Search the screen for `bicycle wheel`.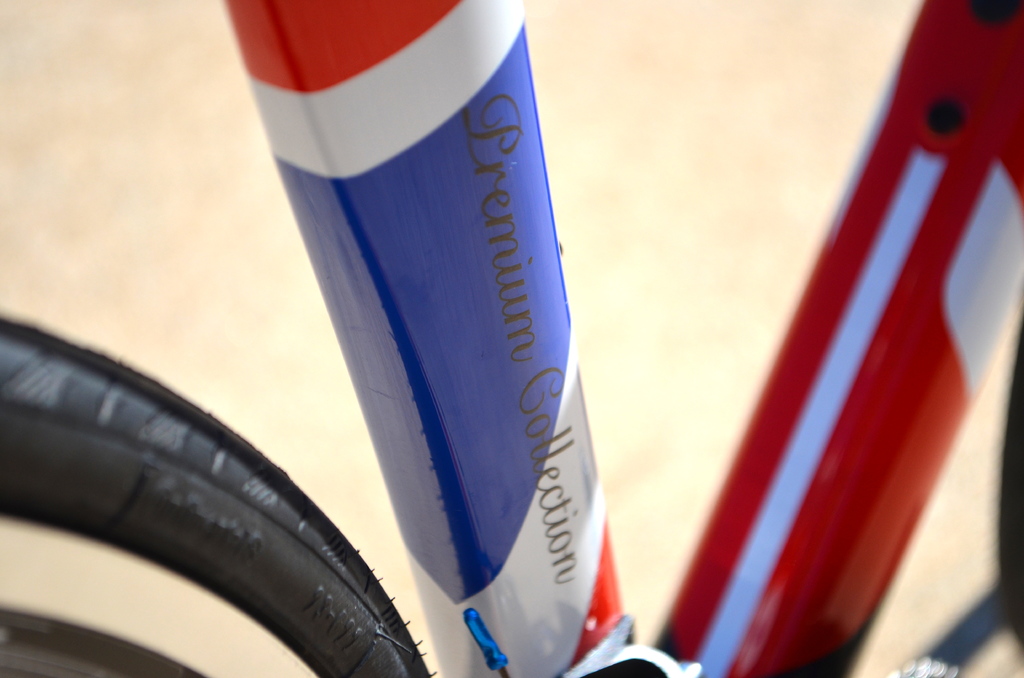
Found at (x1=0, y1=309, x2=434, y2=677).
